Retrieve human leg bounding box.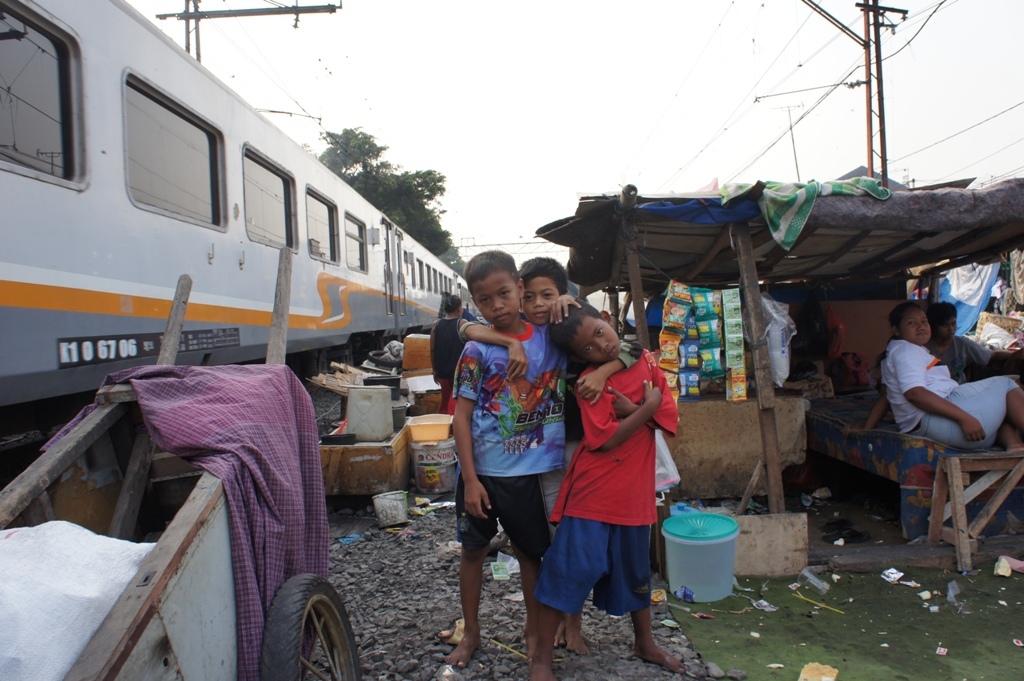
Bounding box: left=617, top=512, right=688, bottom=665.
